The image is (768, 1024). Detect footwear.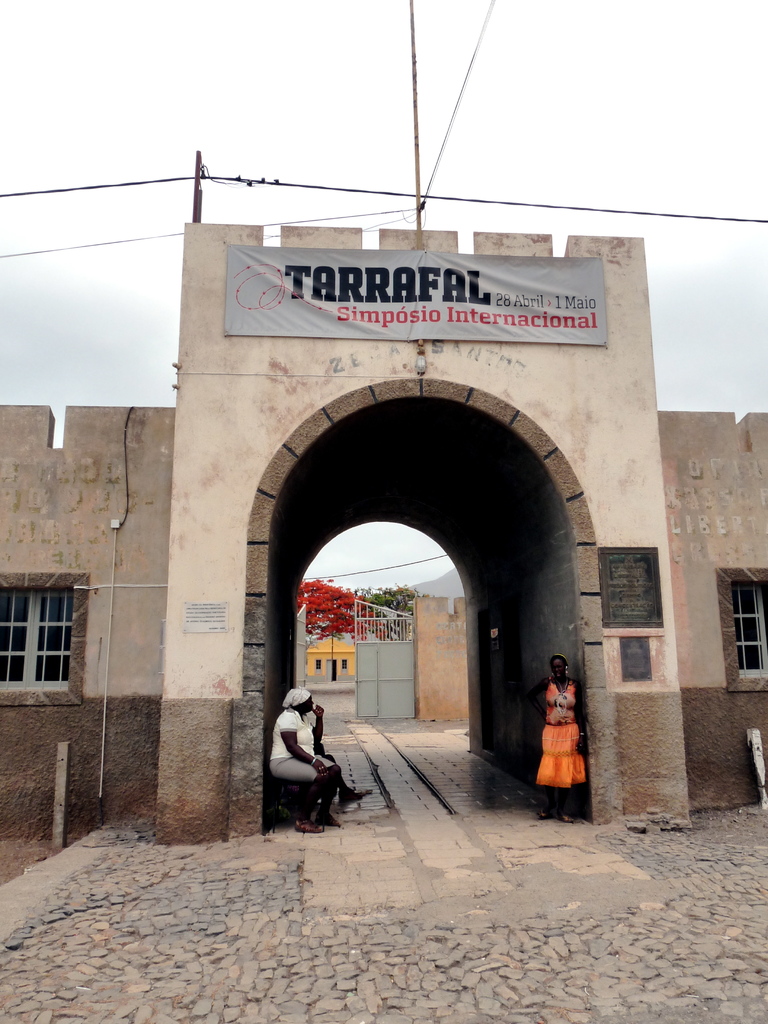
Detection: (left=558, top=806, right=577, bottom=825).
